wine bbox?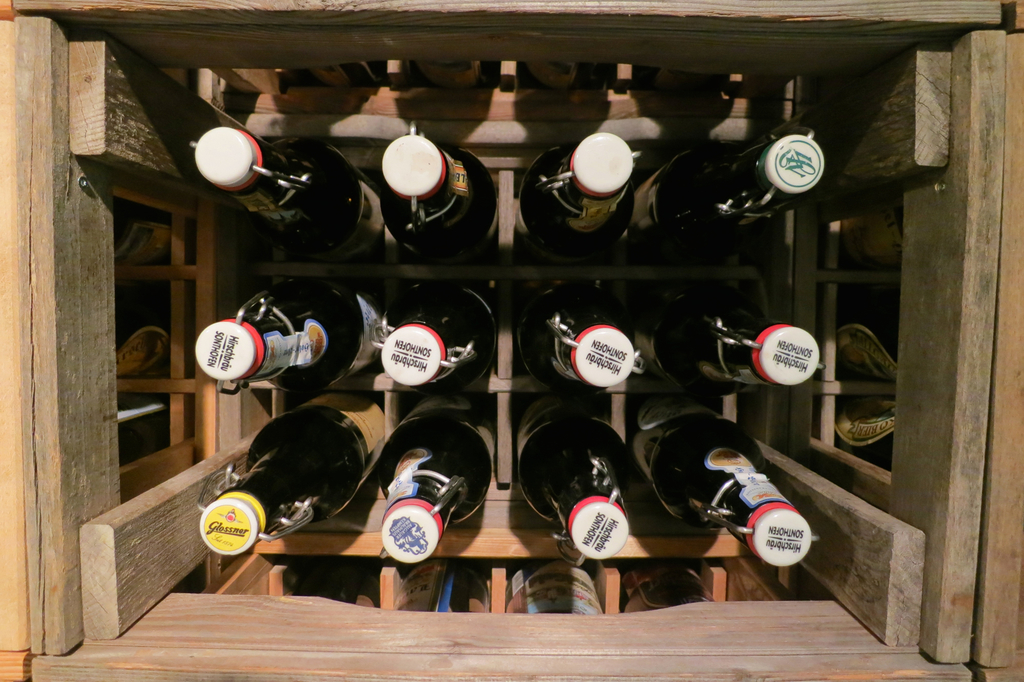
516/132/643/266
